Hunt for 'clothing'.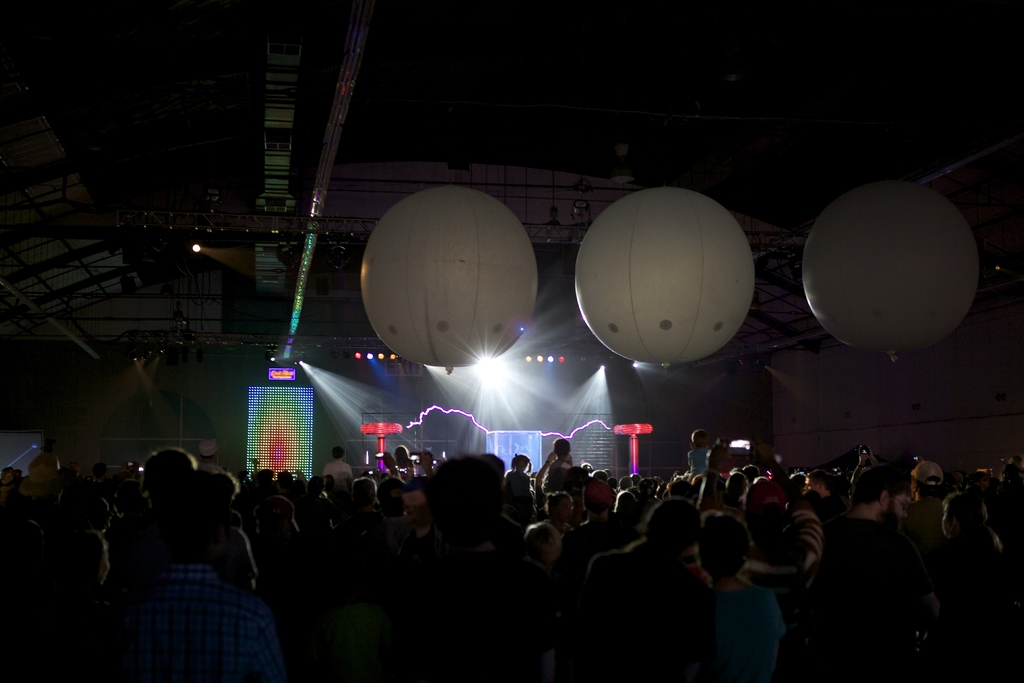
Hunted down at left=117, top=567, right=286, bottom=682.
